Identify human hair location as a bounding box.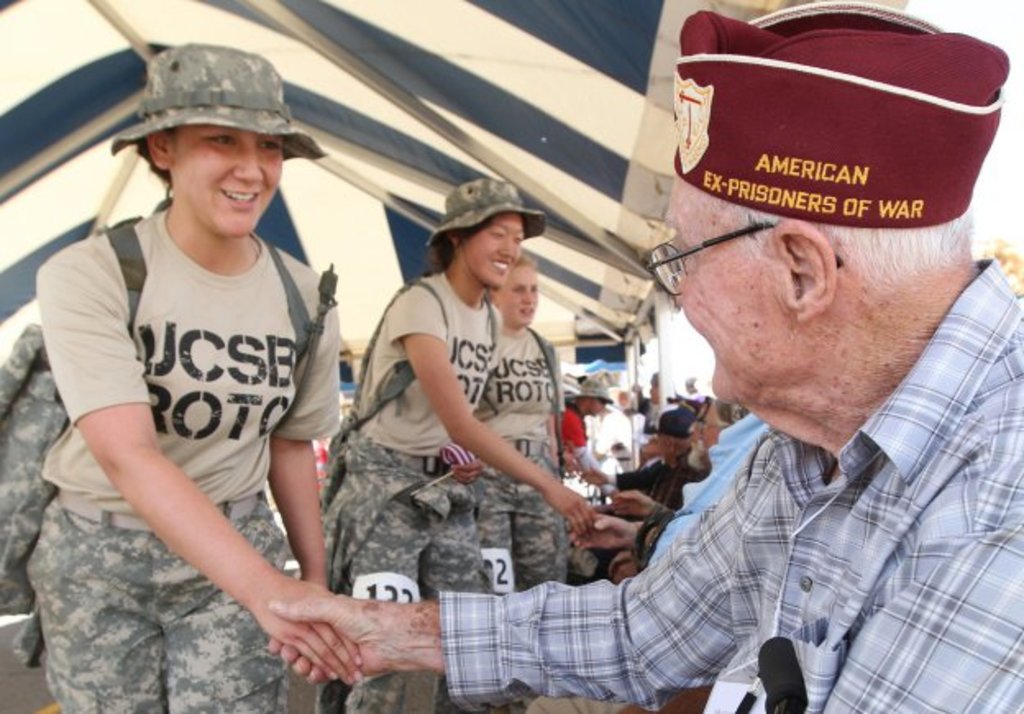
[509, 249, 542, 277].
